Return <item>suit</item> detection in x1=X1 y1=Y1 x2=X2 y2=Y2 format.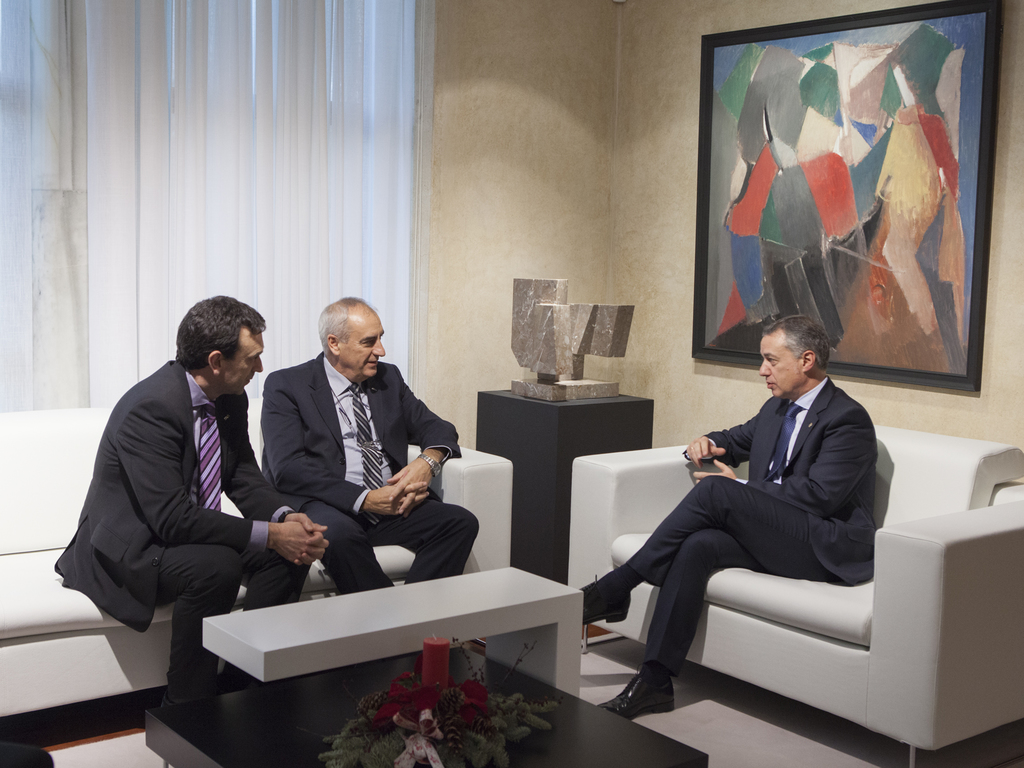
x1=218 y1=312 x2=468 y2=645.
